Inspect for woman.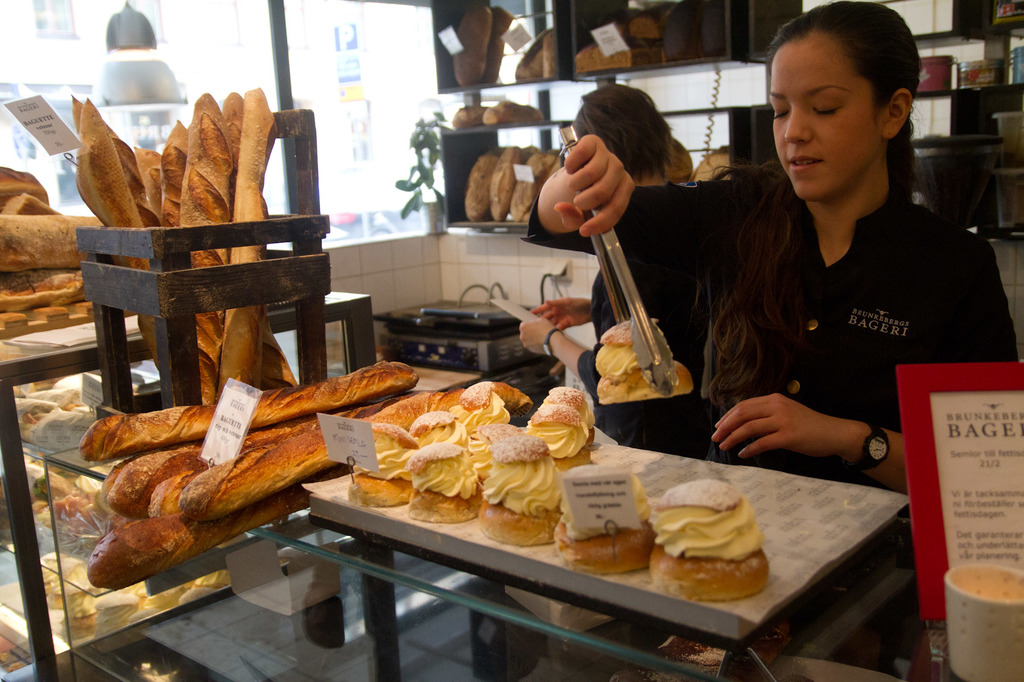
Inspection: locate(563, 22, 967, 630).
